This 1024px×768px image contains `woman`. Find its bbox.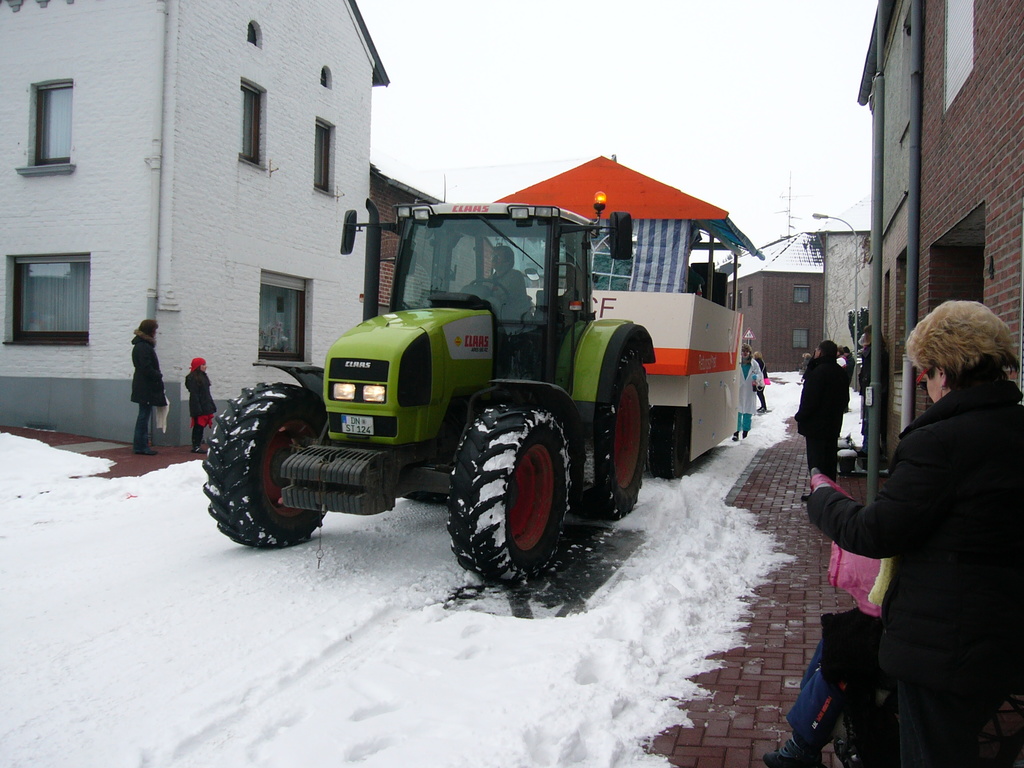
<box>735,342,763,442</box>.
